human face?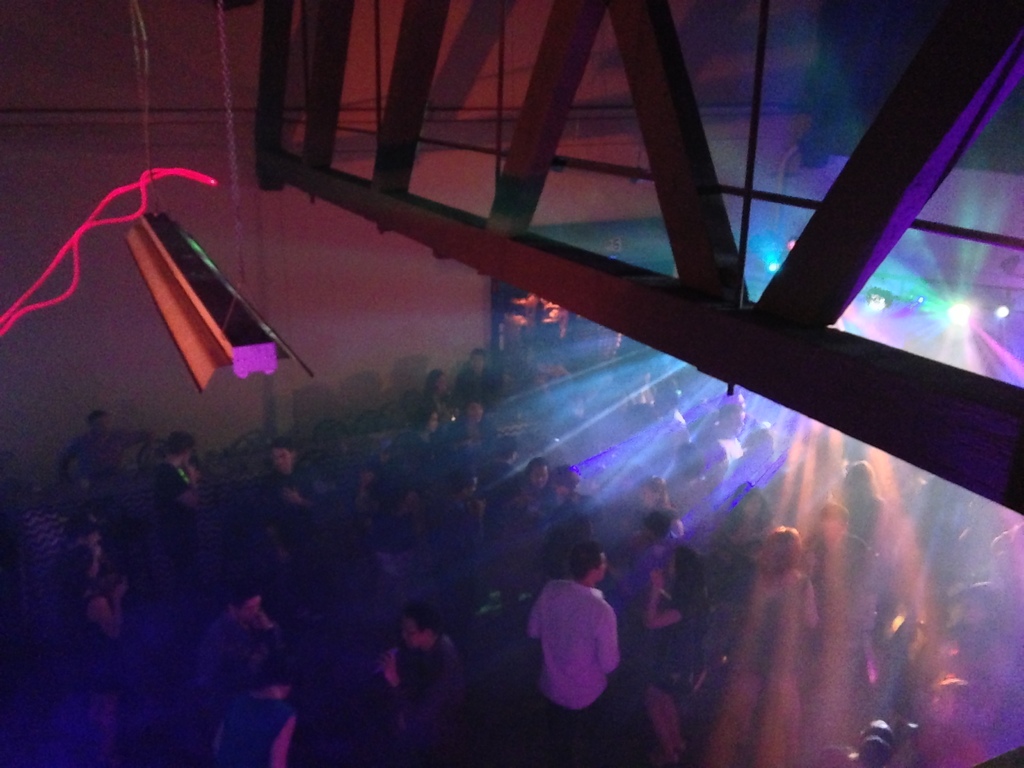
bbox=[271, 446, 290, 471]
